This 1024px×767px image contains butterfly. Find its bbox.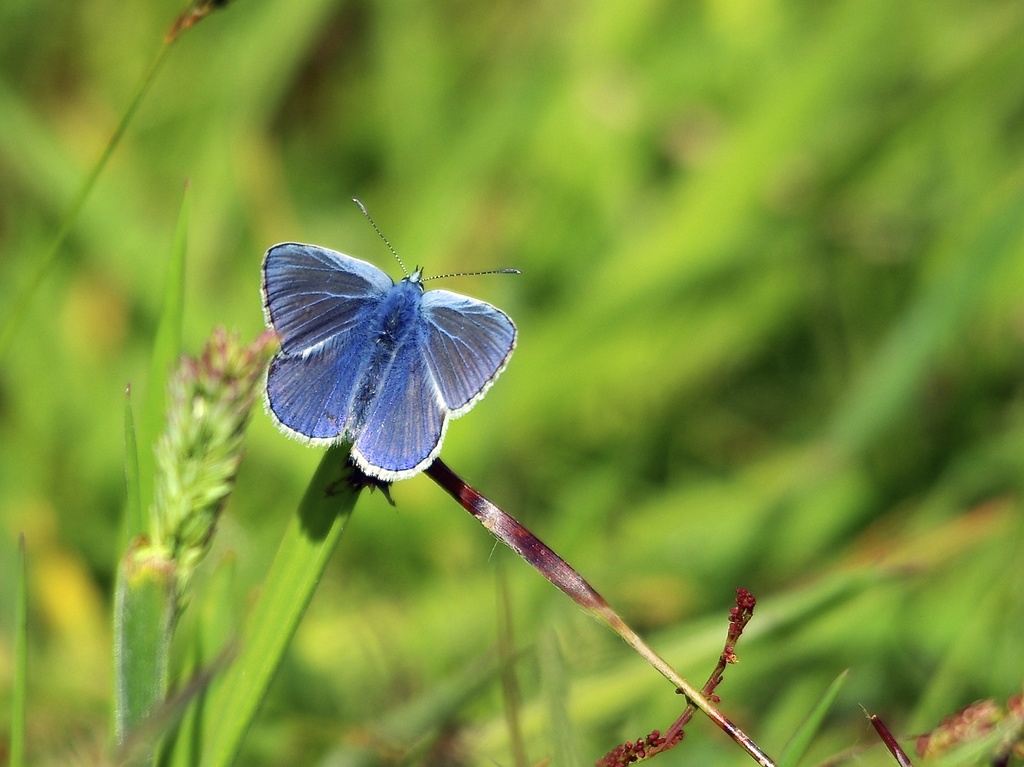
<bbox>252, 203, 508, 503</bbox>.
